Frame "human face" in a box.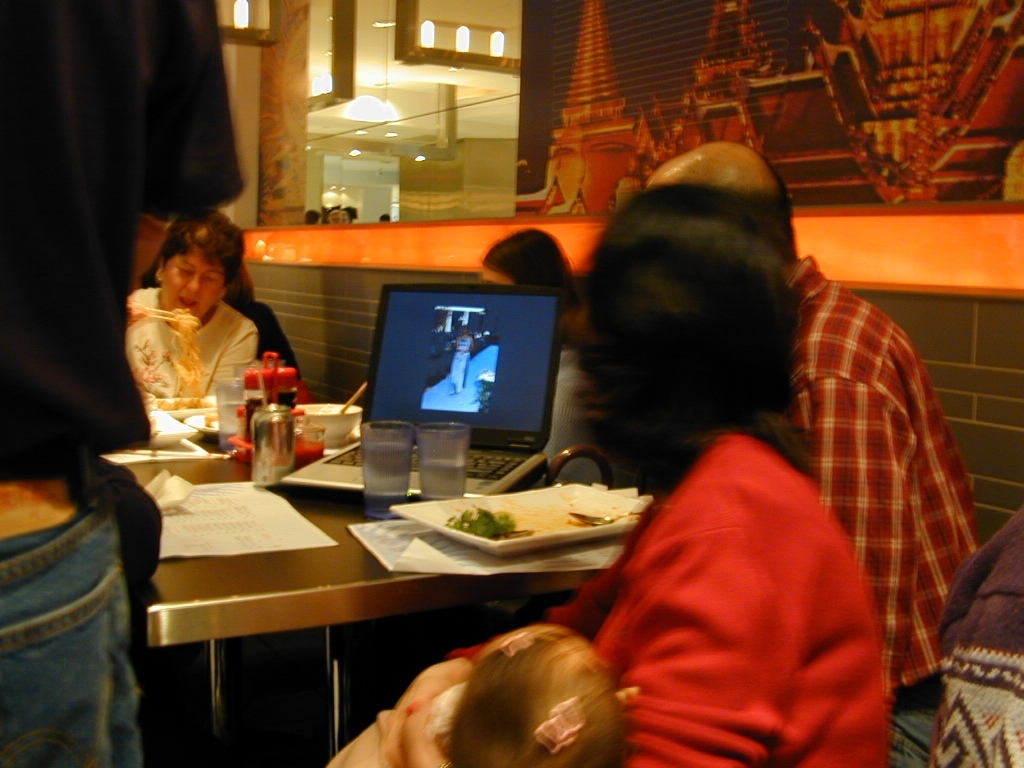
<box>478,260,514,287</box>.
